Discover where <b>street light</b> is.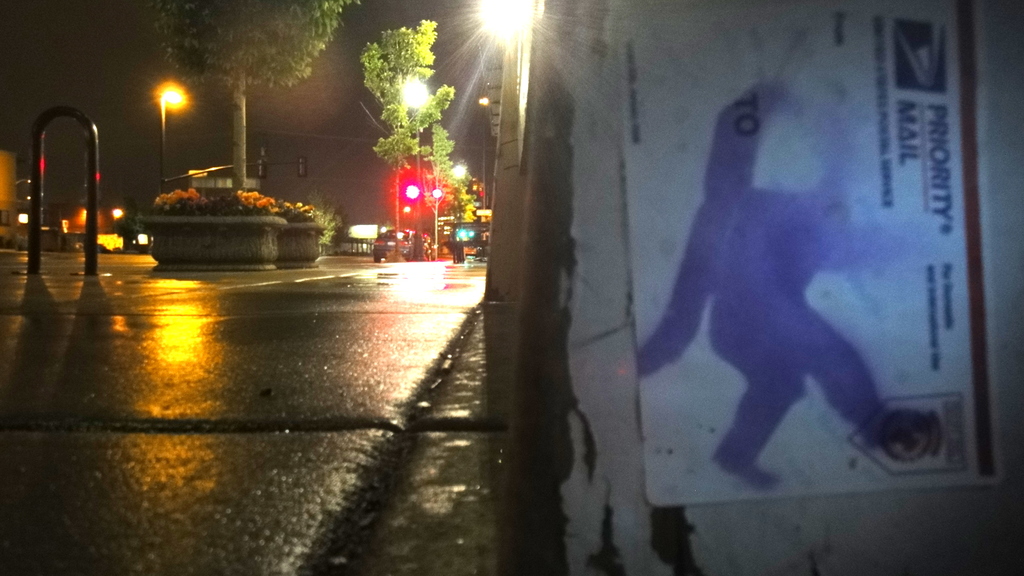
Discovered at <region>394, 74, 435, 259</region>.
